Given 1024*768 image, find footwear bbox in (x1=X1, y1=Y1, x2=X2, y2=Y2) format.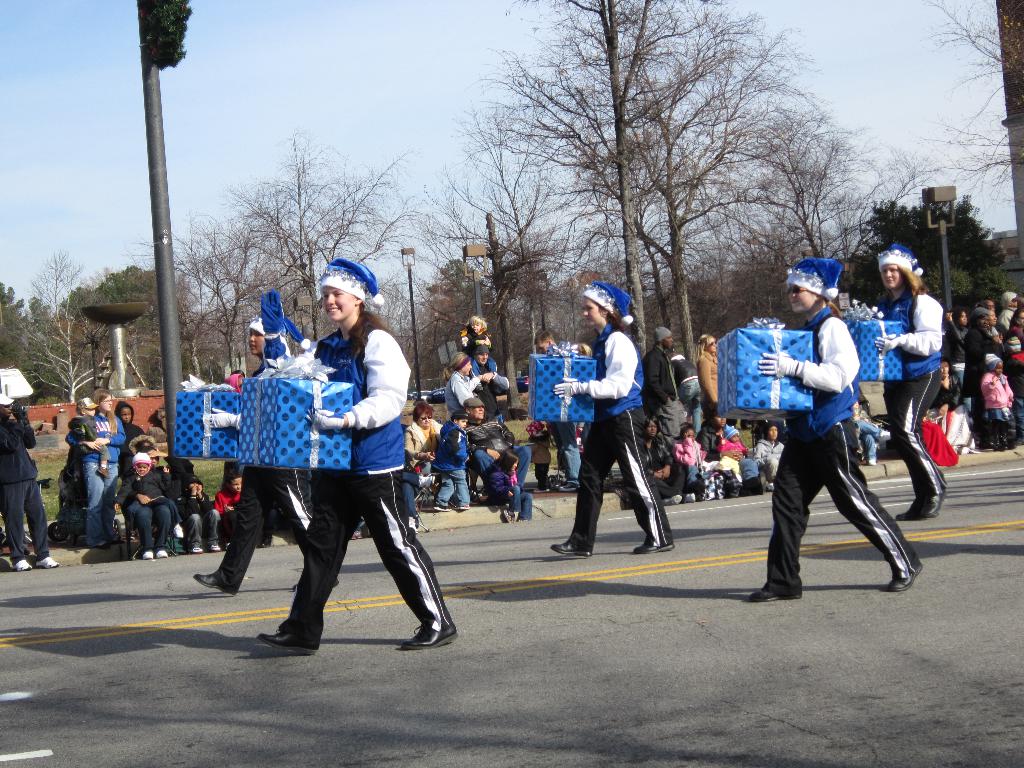
(x1=12, y1=558, x2=30, y2=572).
